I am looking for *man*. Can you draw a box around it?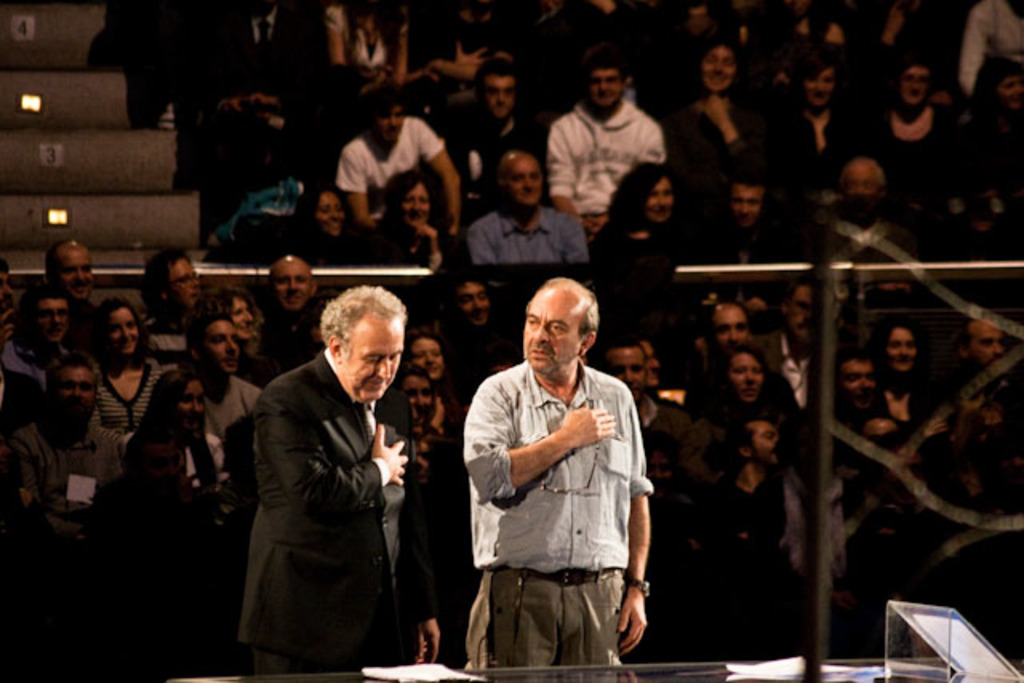
Sure, the bounding box is [707,419,806,653].
